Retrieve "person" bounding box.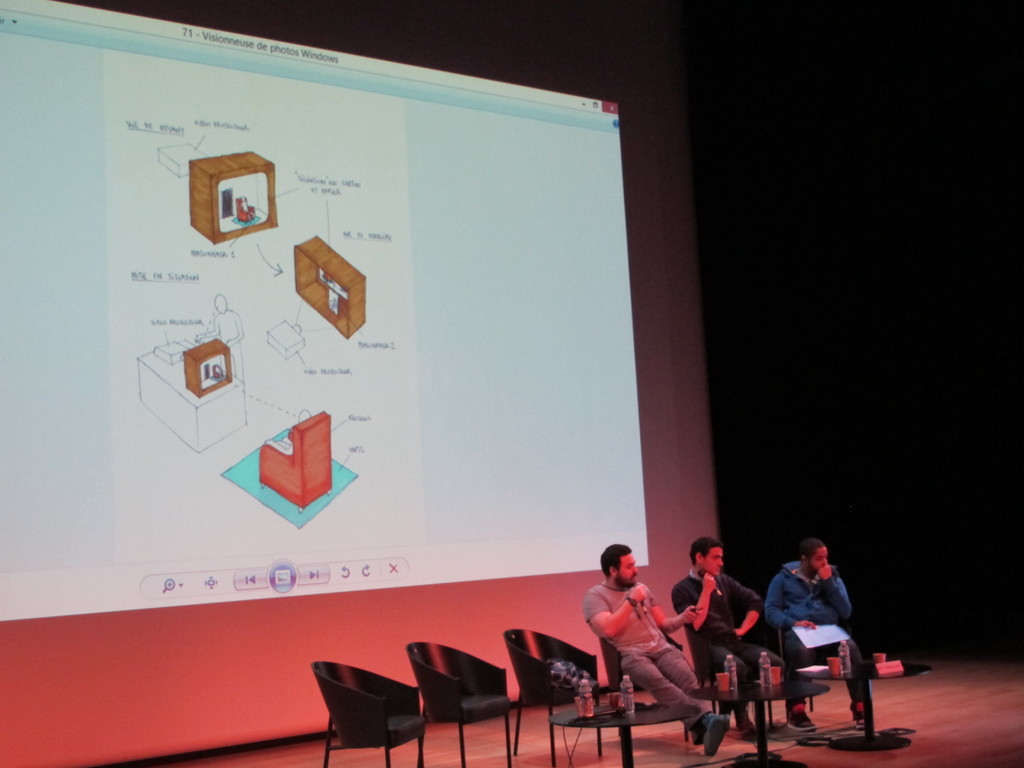
Bounding box: 767, 529, 874, 734.
